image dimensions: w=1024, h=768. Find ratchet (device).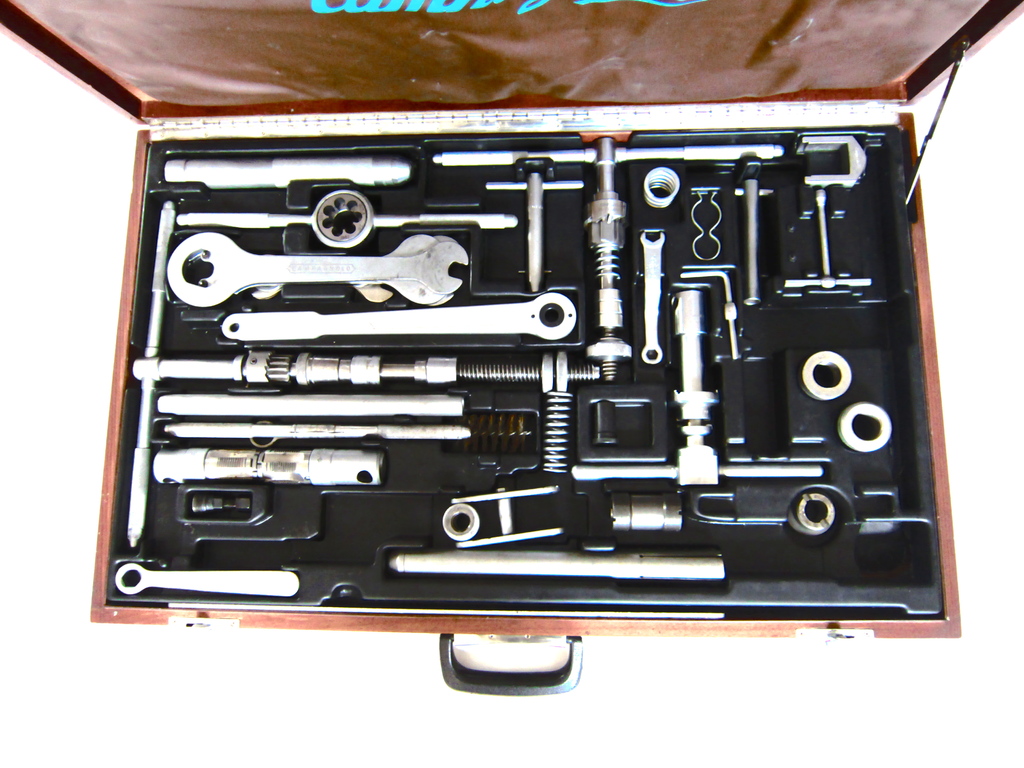
bbox=(165, 235, 460, 308).
